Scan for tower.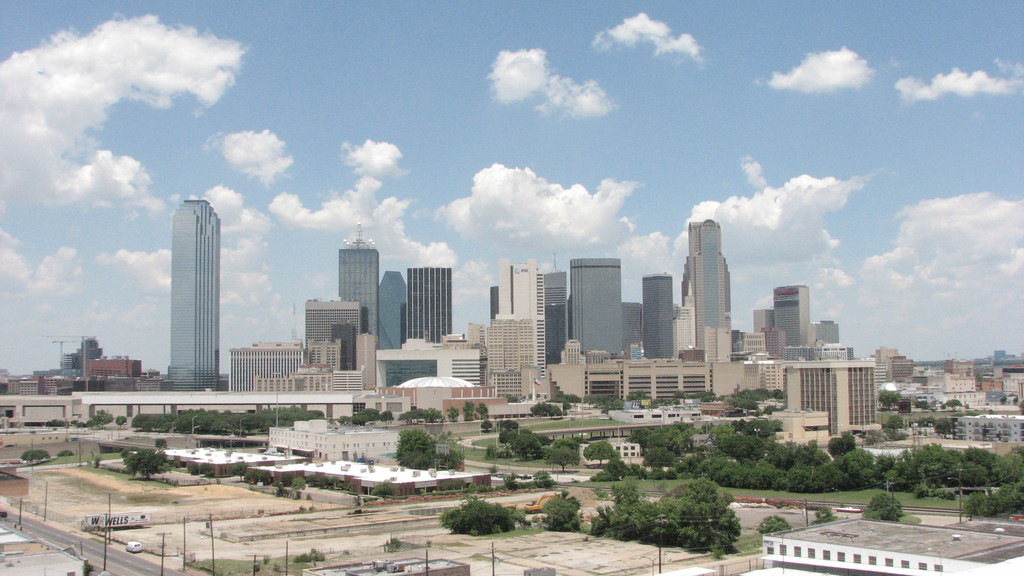
Scan result: <box>310,298,358,372</box>.
